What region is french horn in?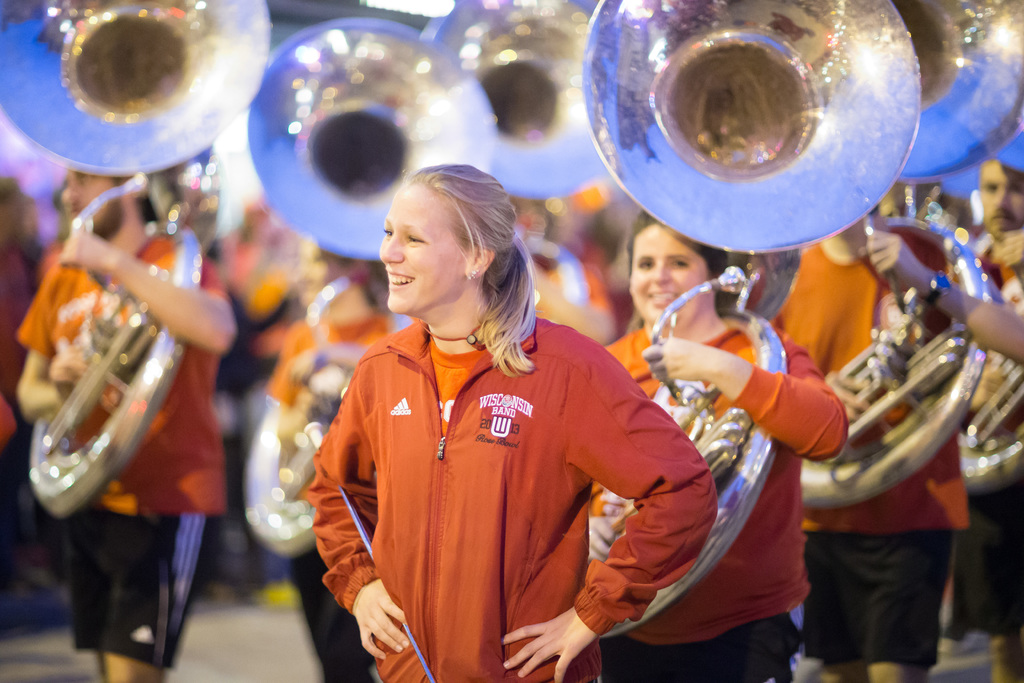
x1=950 y1=131 x2=1023 y2=495.
